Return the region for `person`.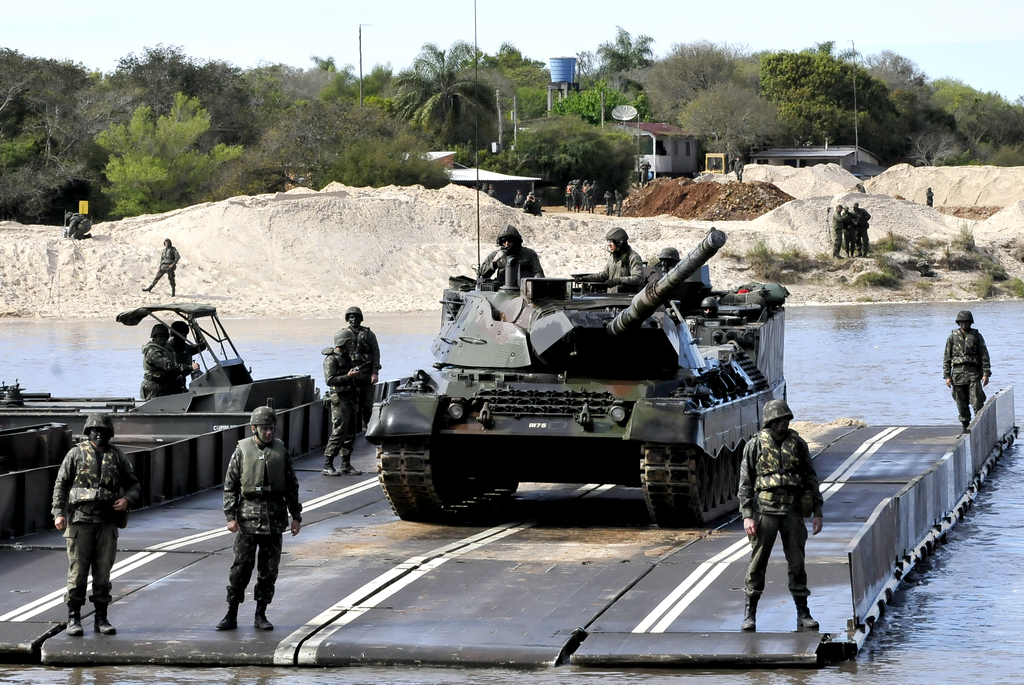
crop(594, 225, 650, 290).
